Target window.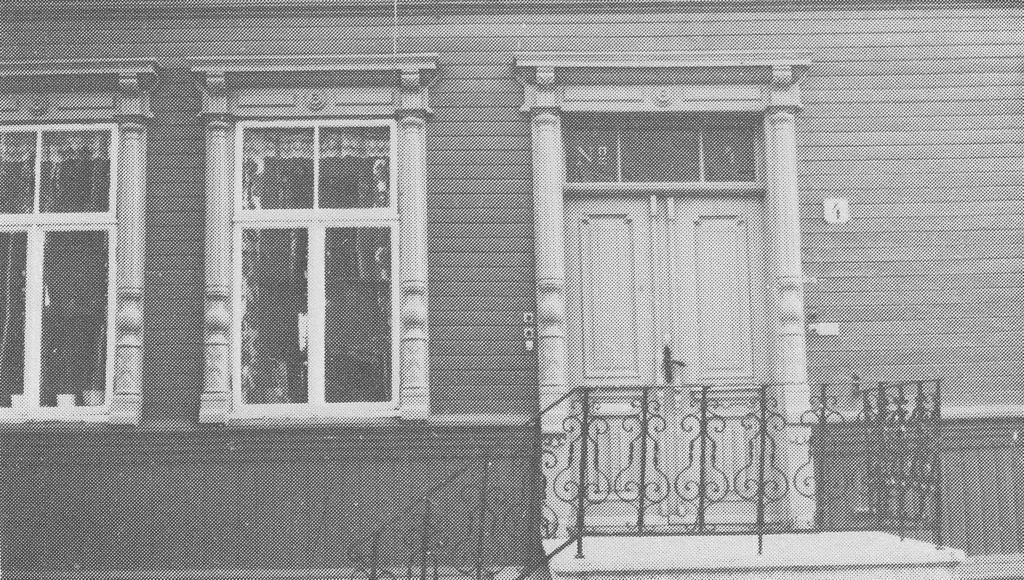
Target region: 180,53,440,426.
